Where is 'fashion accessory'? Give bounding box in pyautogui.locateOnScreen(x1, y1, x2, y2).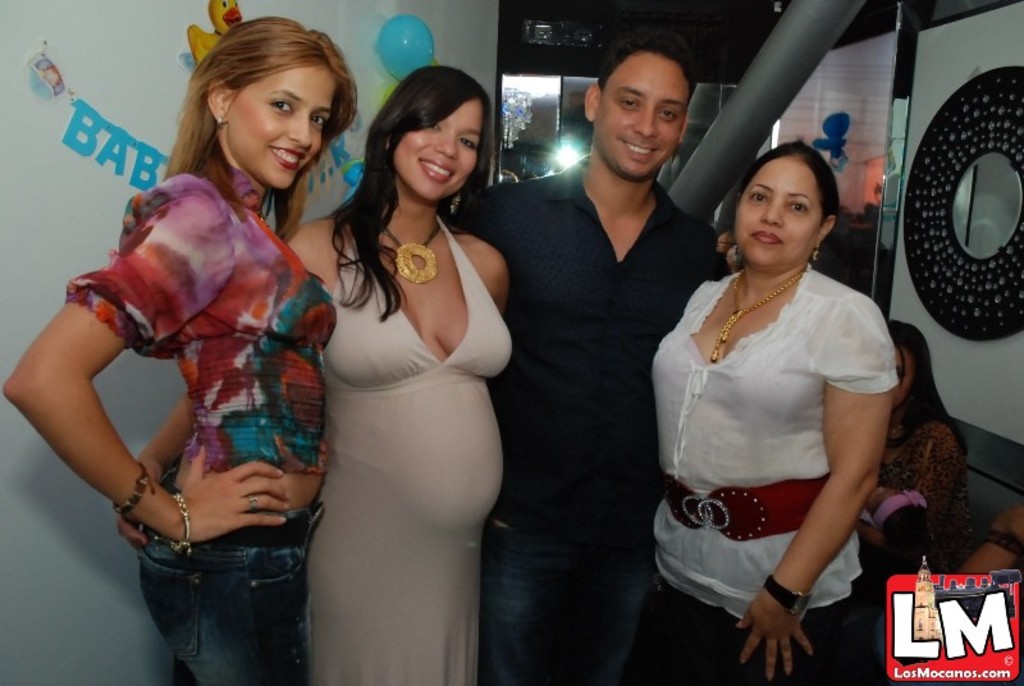
pyautogui.locateOnScreen(384, 227, 440, 280).
